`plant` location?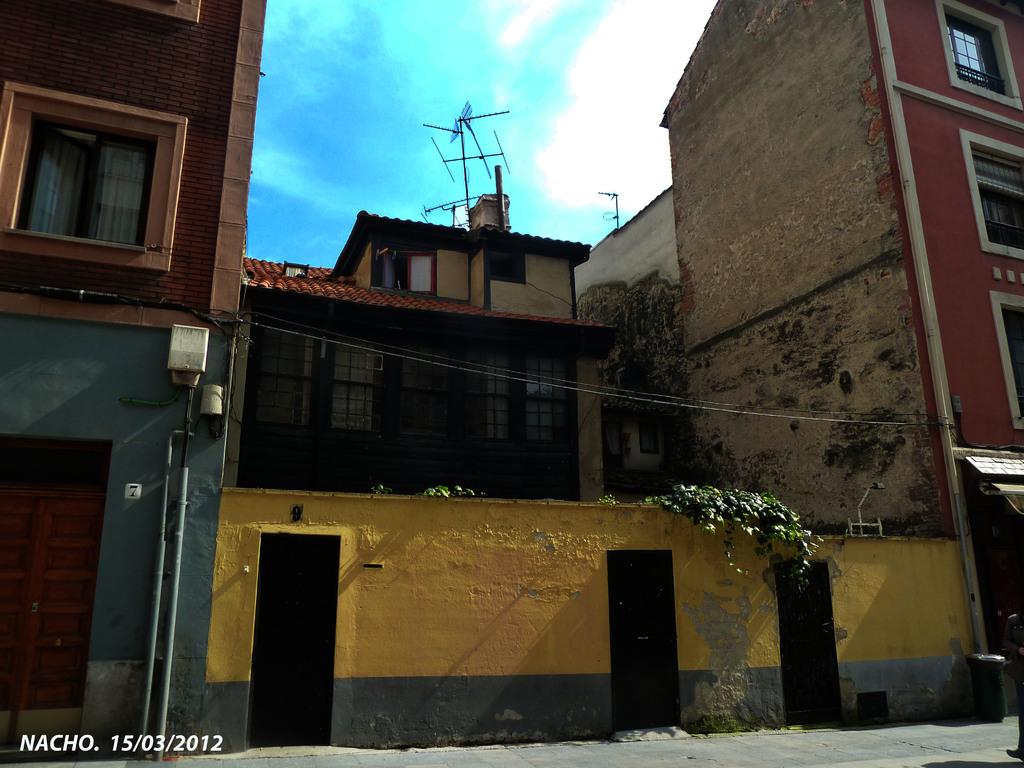
select_region(453, 478, 483, 498)
